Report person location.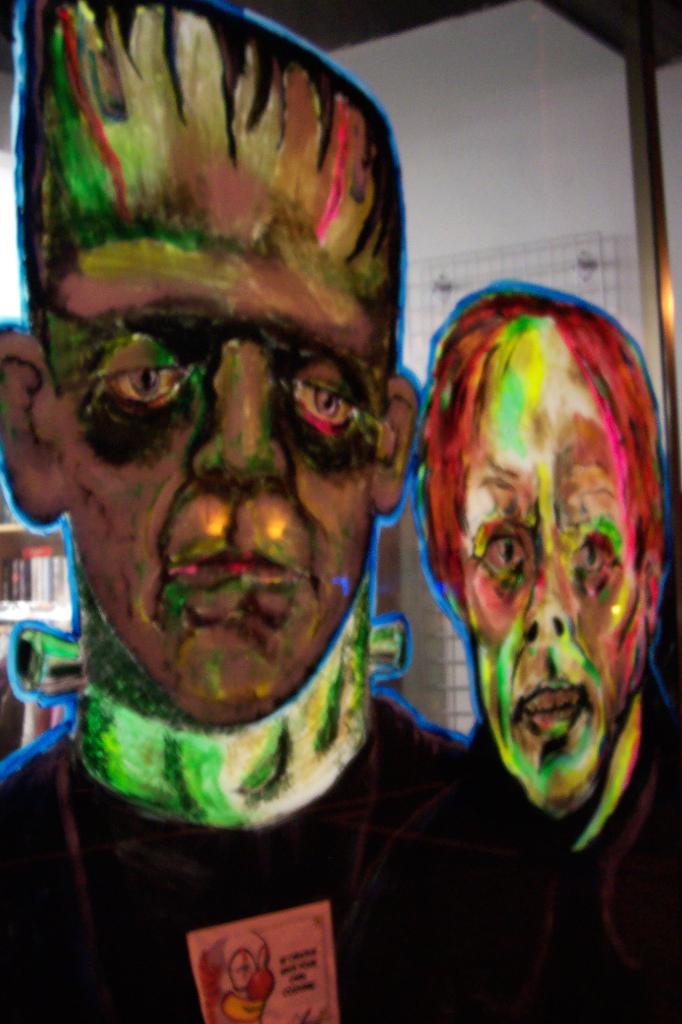
Report: (0,0,649,1023).
